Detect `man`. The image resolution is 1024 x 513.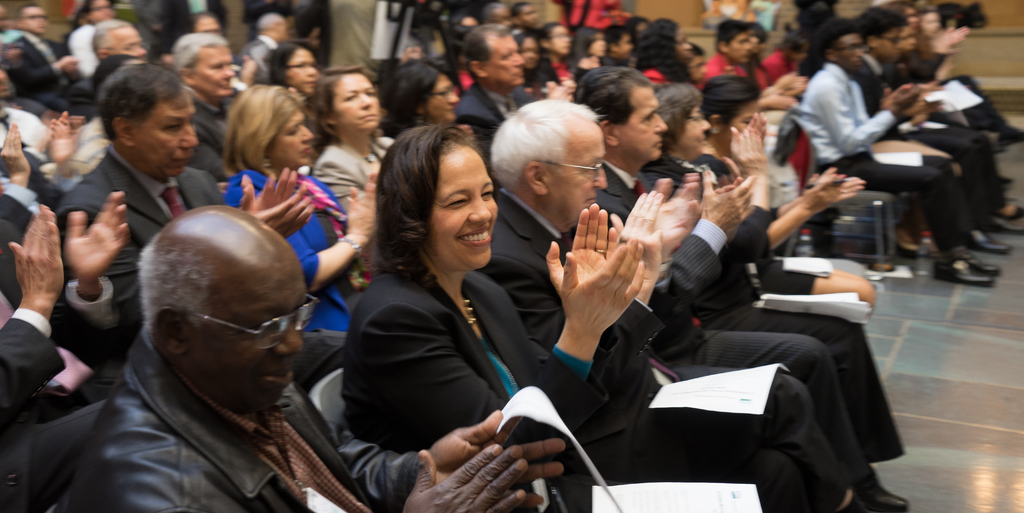
bbox(5, 3, 89, 103).
